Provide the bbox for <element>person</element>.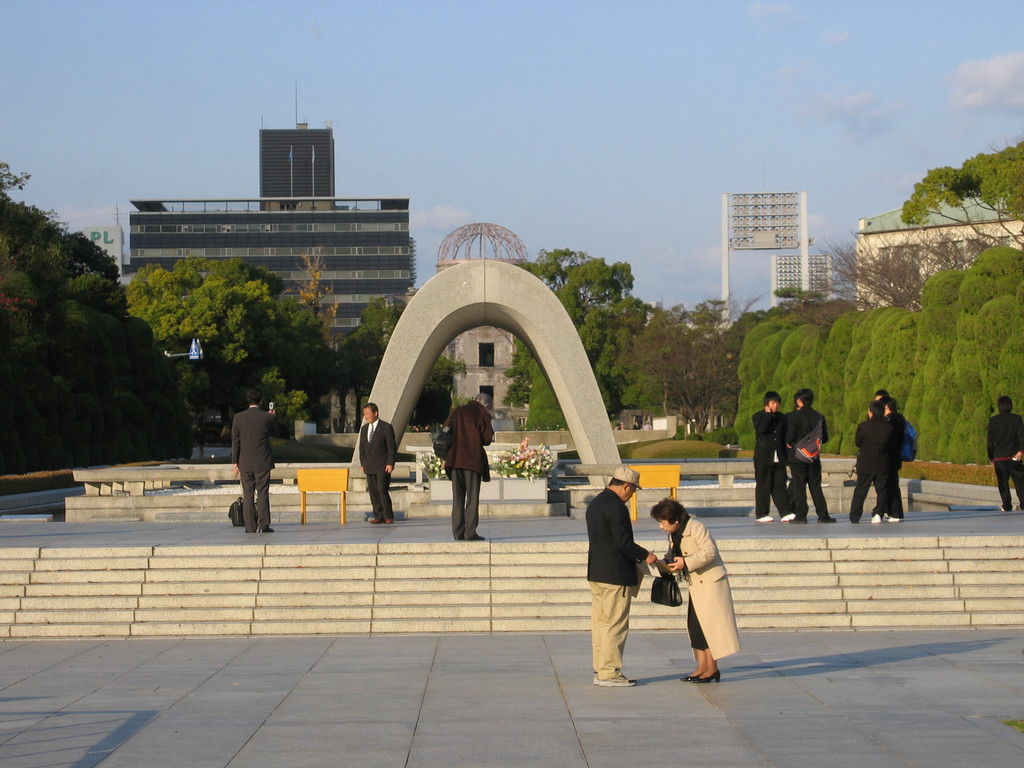
region(585, 463, 663, 689).
